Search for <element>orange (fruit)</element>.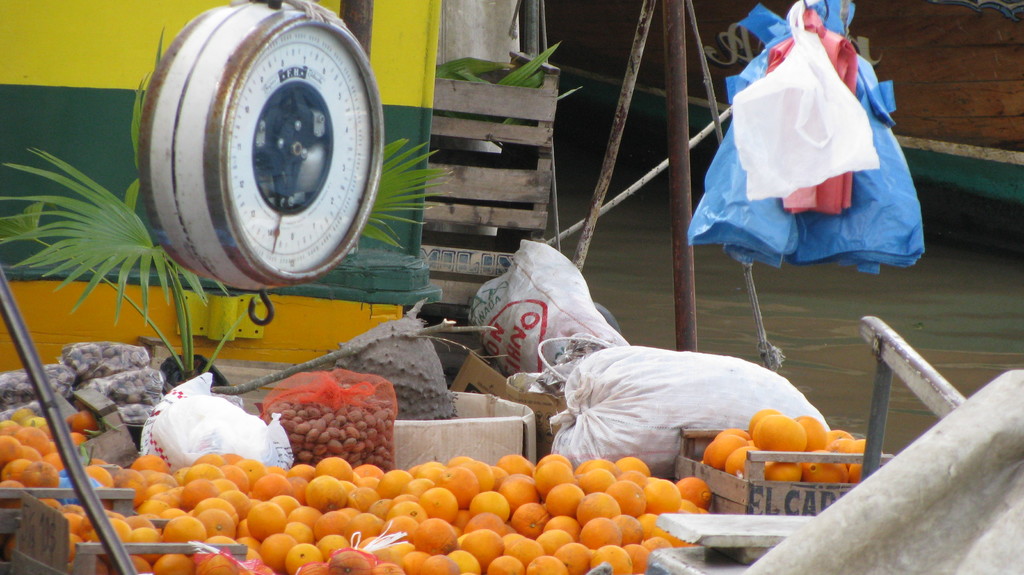
Found at 612:479:639:511.
